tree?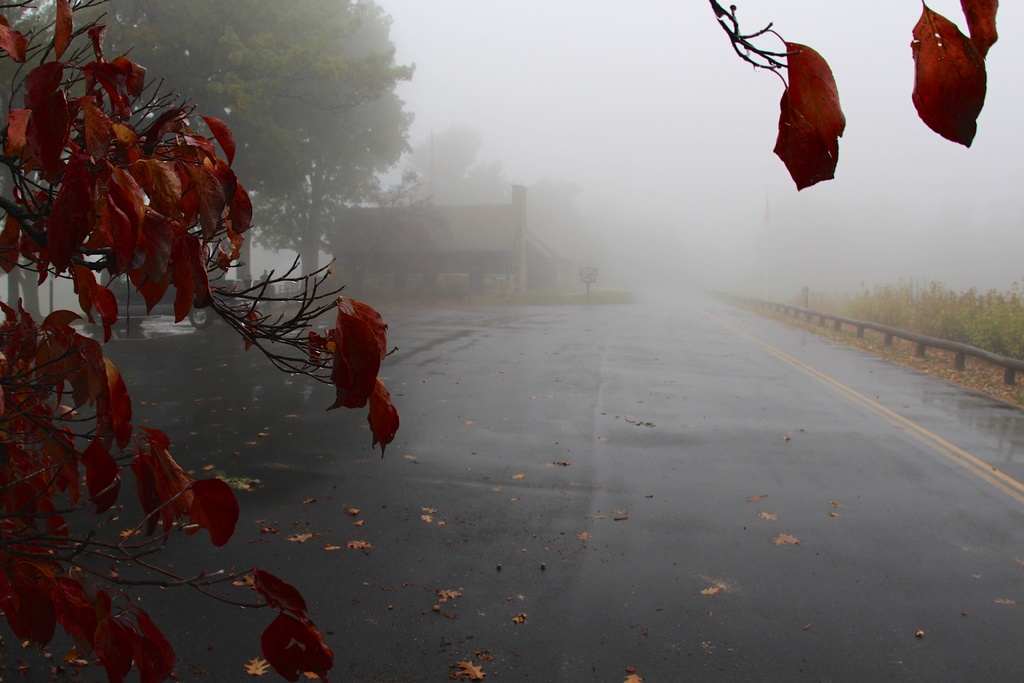
3 0 426 295
